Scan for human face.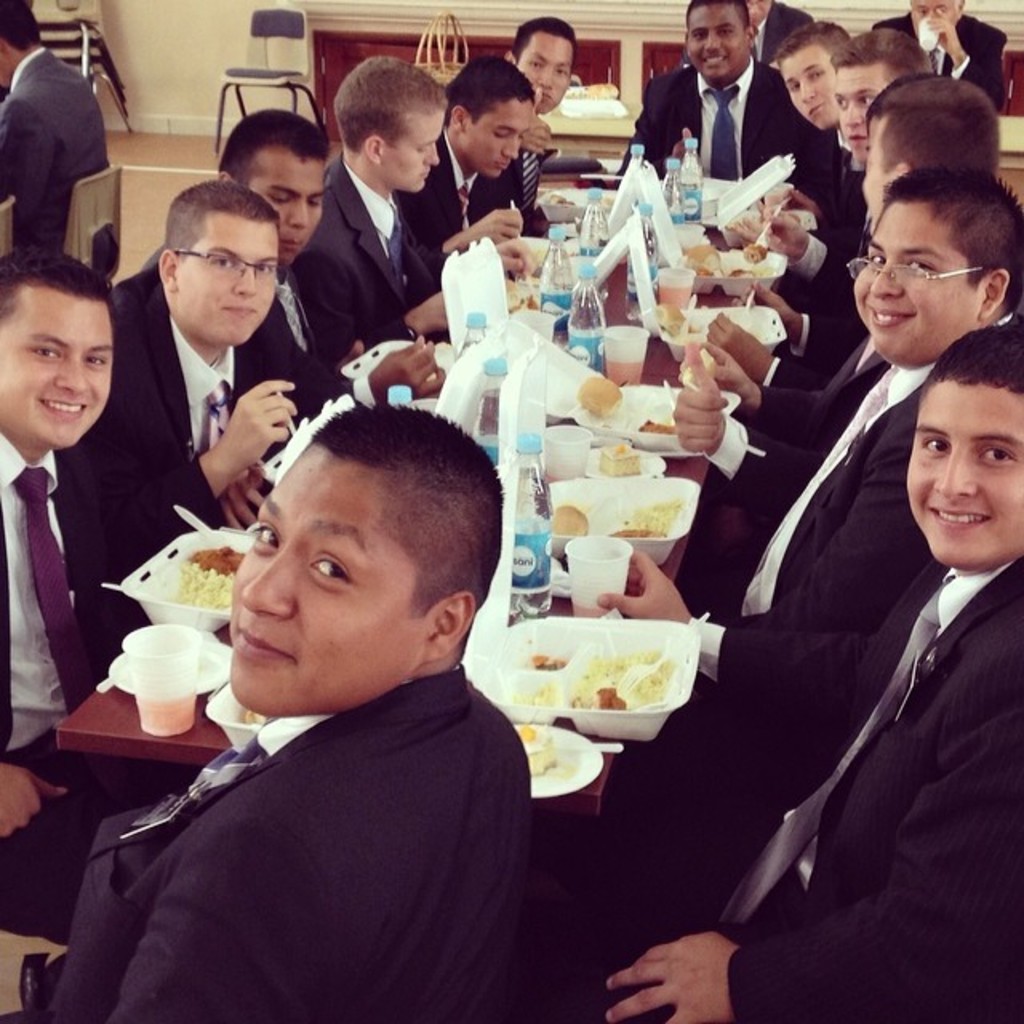
Scan result: (250,155,328,259).
